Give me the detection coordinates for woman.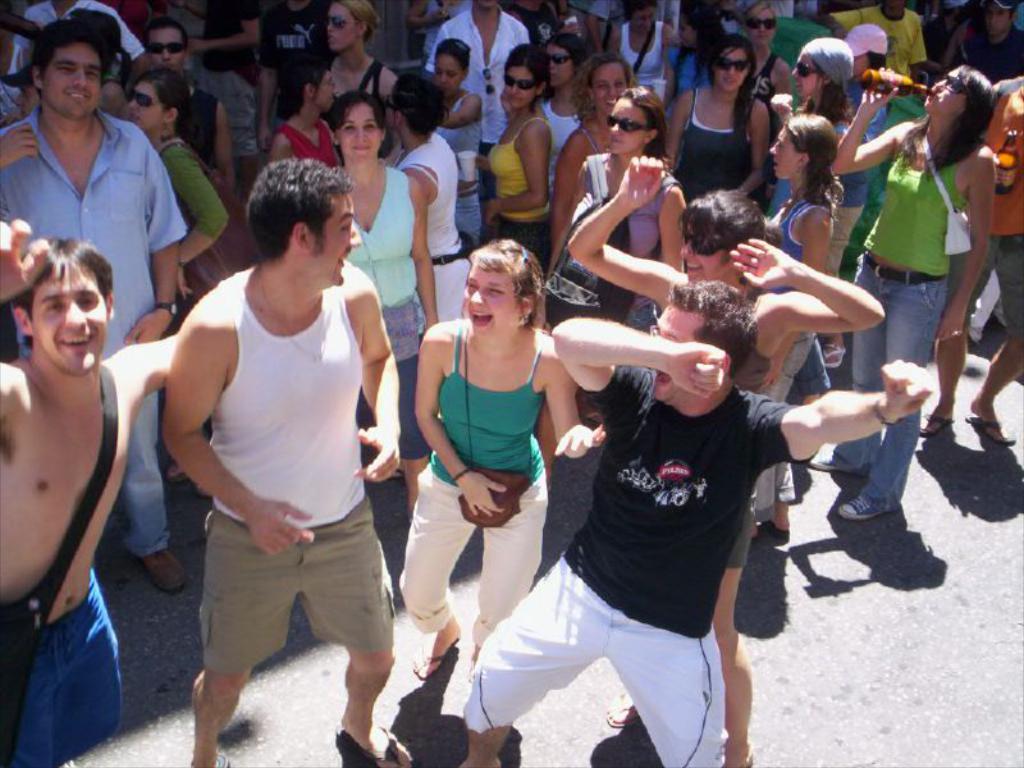
<region>833, 68, 995, 521</region>.
